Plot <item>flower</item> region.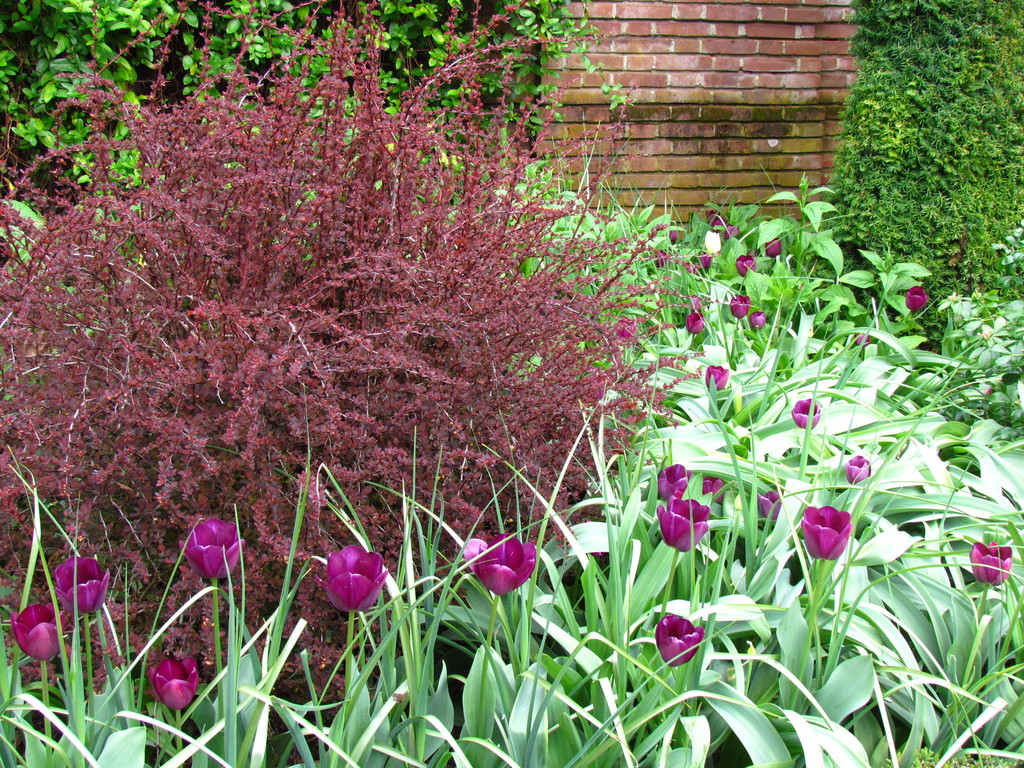
Plotted at bbox(755, 490, 783, 521).
